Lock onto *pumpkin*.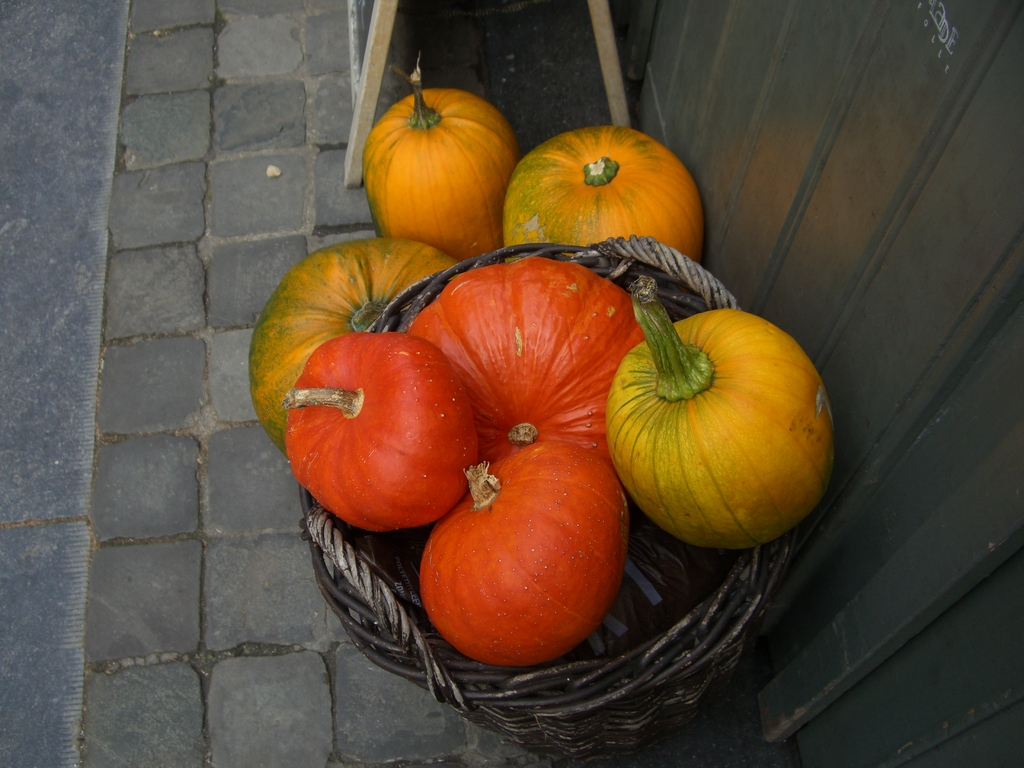
Locked: [x1=285, y1=331, x2=480, y2=532].
